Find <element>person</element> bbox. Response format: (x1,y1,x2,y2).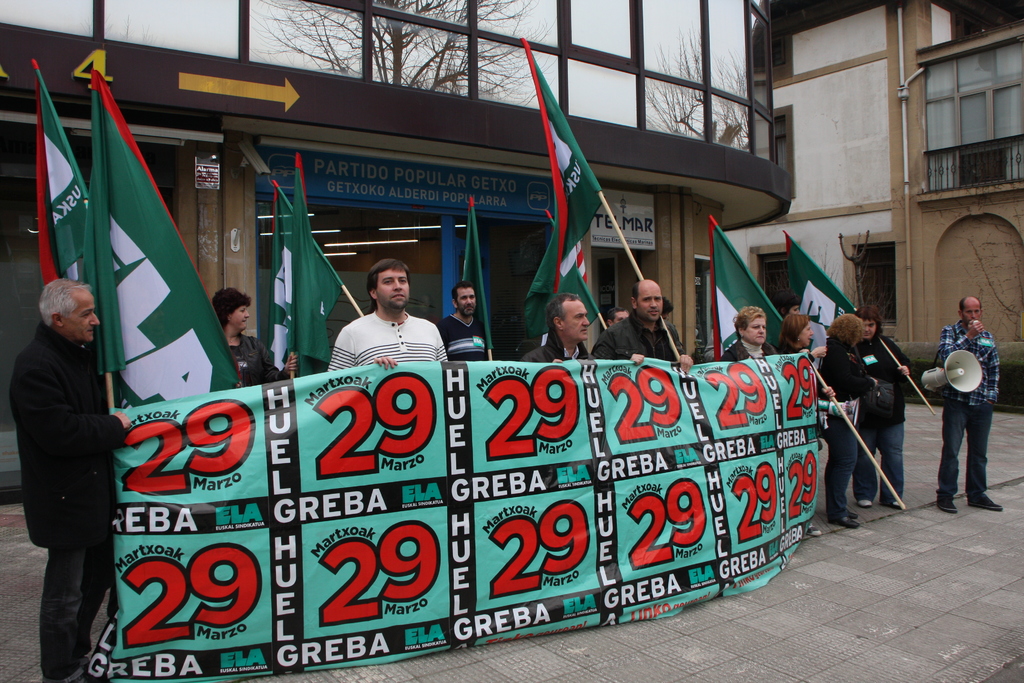
(326,250,461,377).
